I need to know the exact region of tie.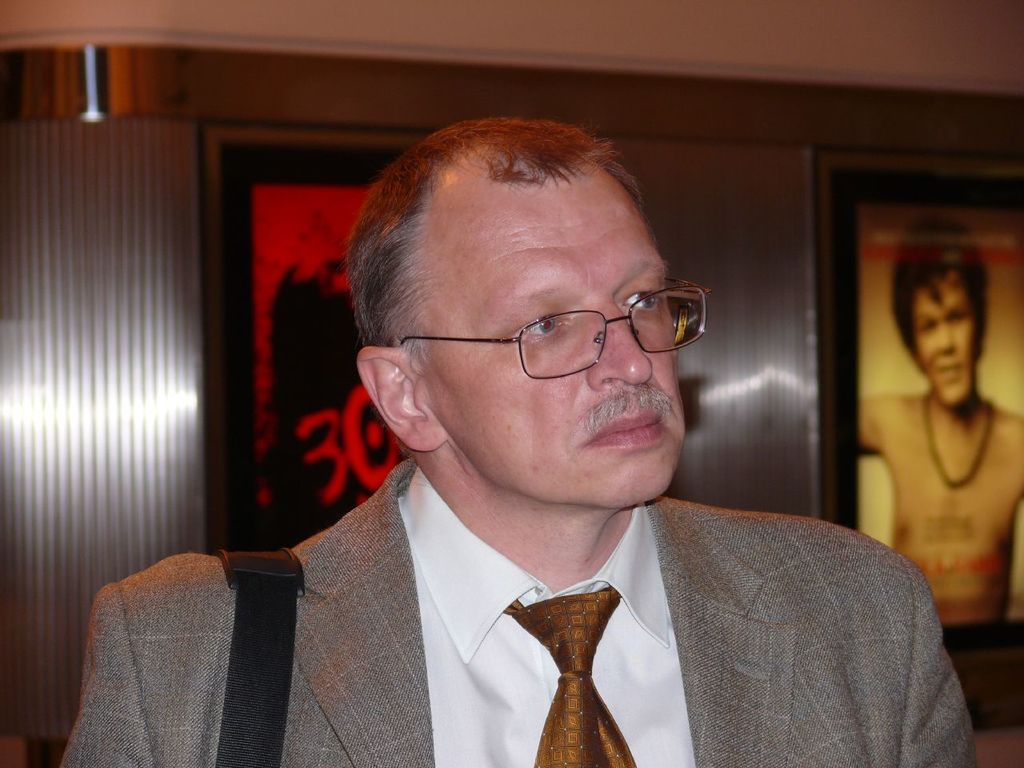
Region: detection(493, 581, 641, 767).
